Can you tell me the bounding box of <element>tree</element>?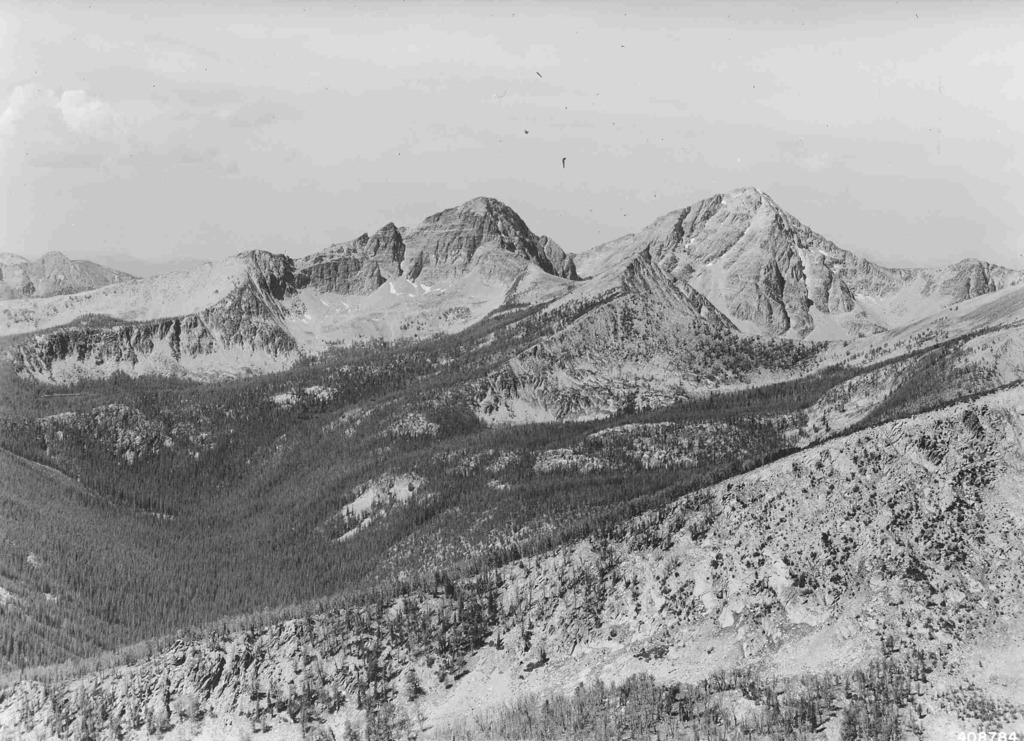
bbox=[299, 690, 430, 740].
